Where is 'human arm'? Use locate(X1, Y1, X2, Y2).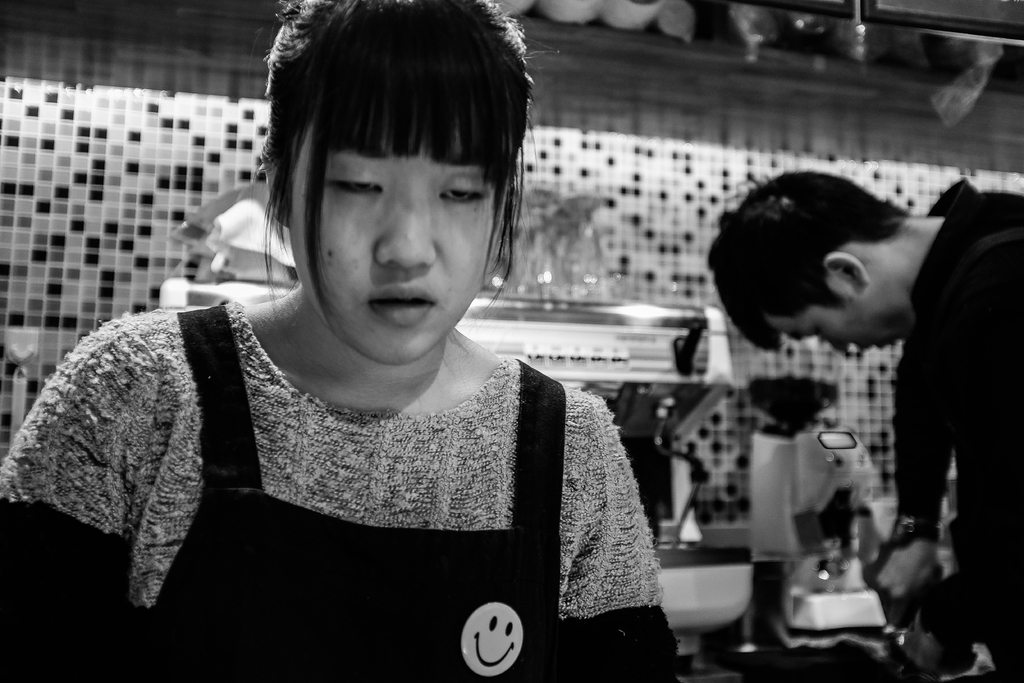
locate(17, 309, 248, 651).
